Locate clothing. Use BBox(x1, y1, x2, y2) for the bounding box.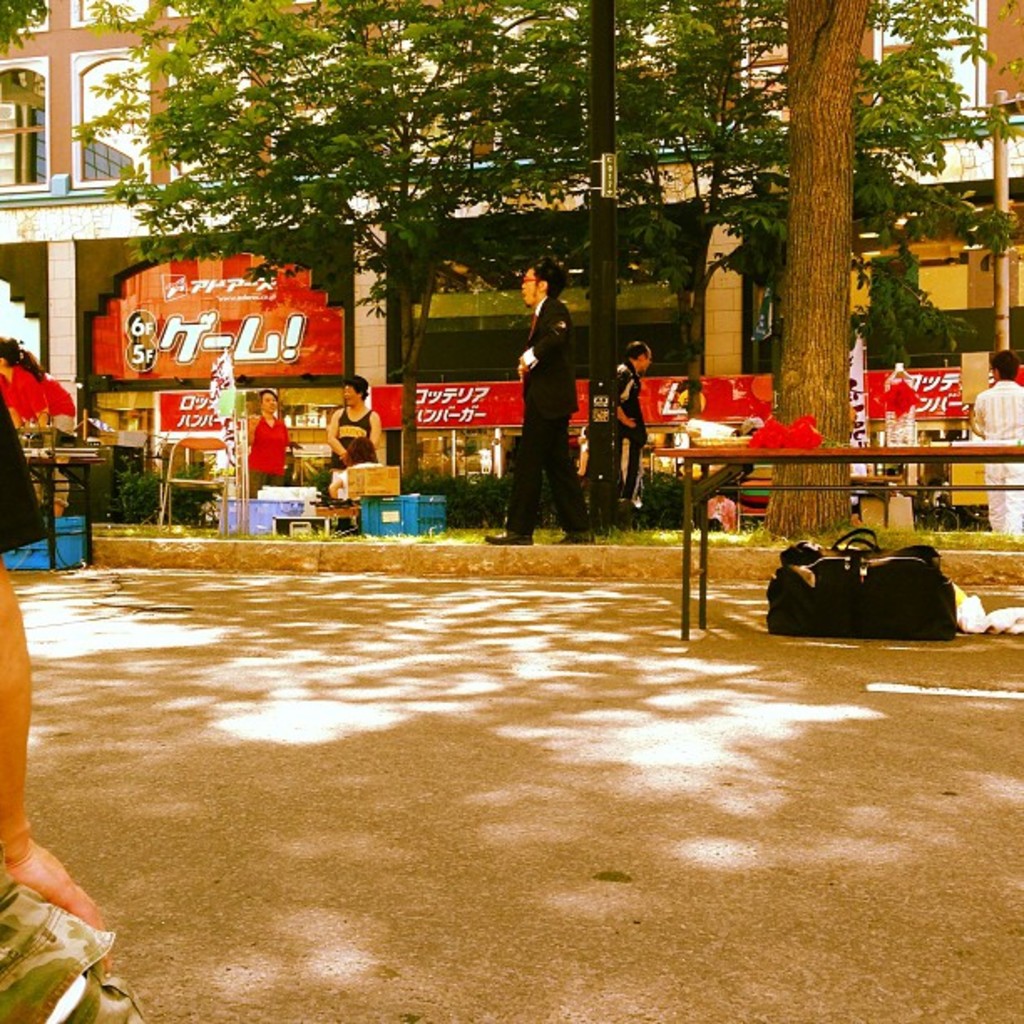
BBox(326, 376, 383, 467).
